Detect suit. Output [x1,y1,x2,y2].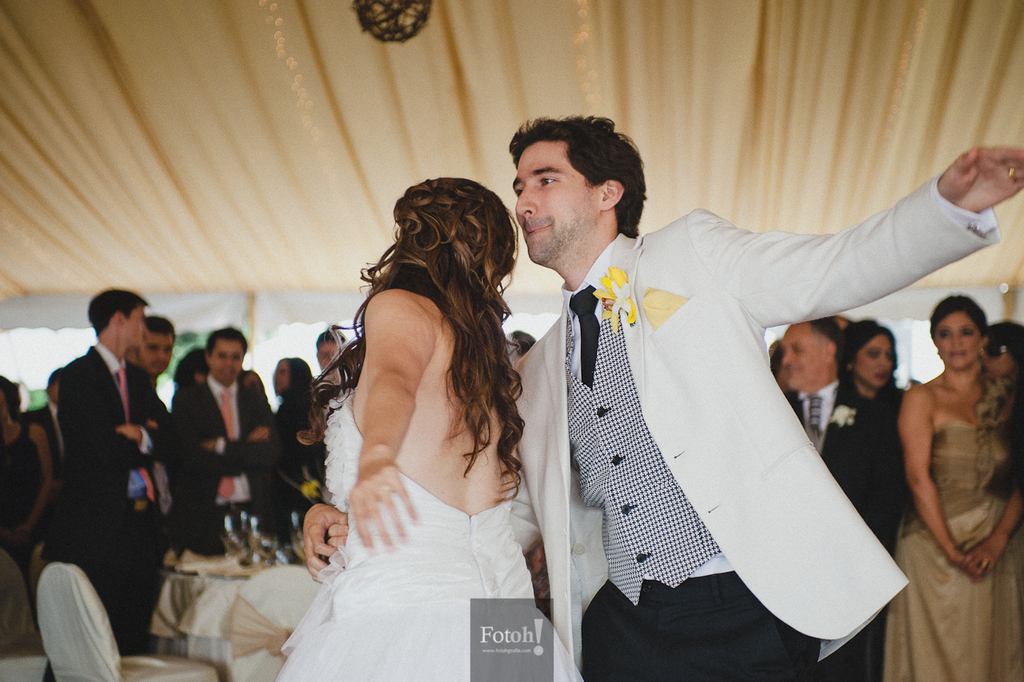
[504,168,1002,681].
